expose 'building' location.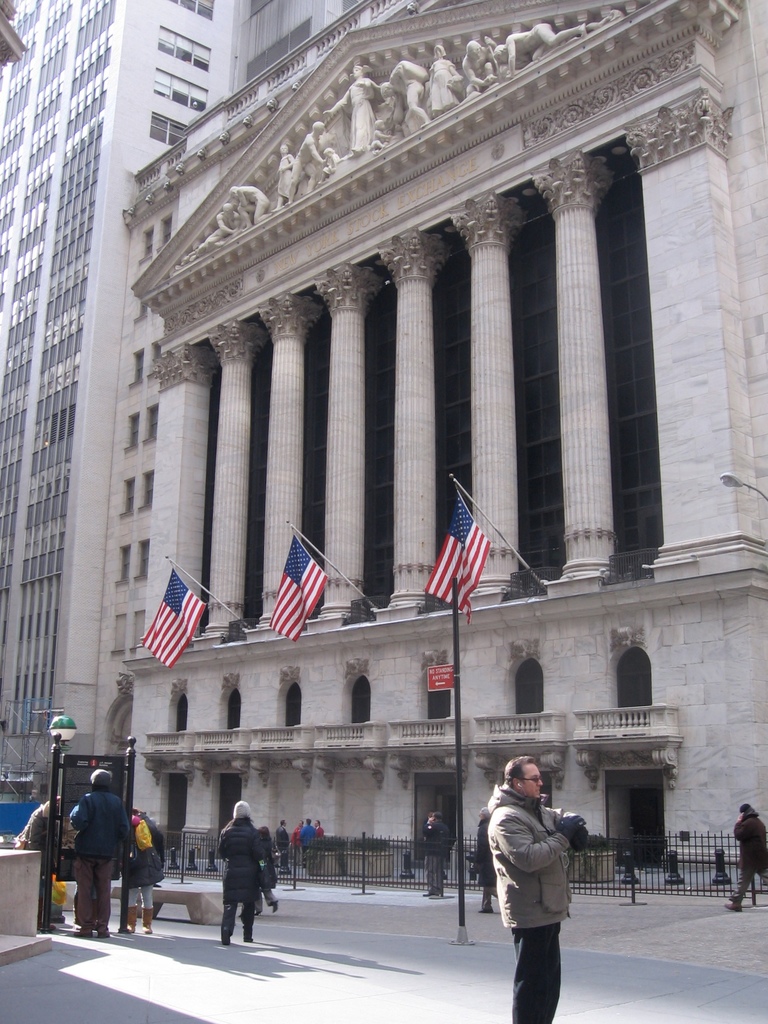
Exposed at x1=0 y1=0 x2=363 y2=815.
